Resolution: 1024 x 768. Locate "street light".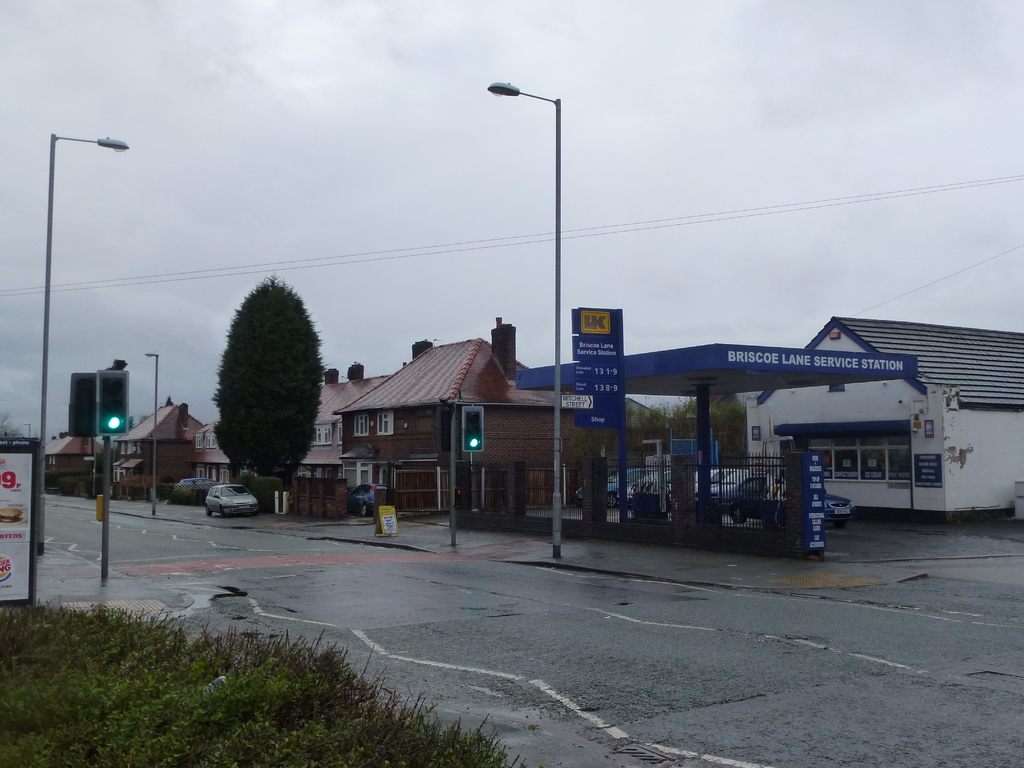
(39, 129, 128, 561).
